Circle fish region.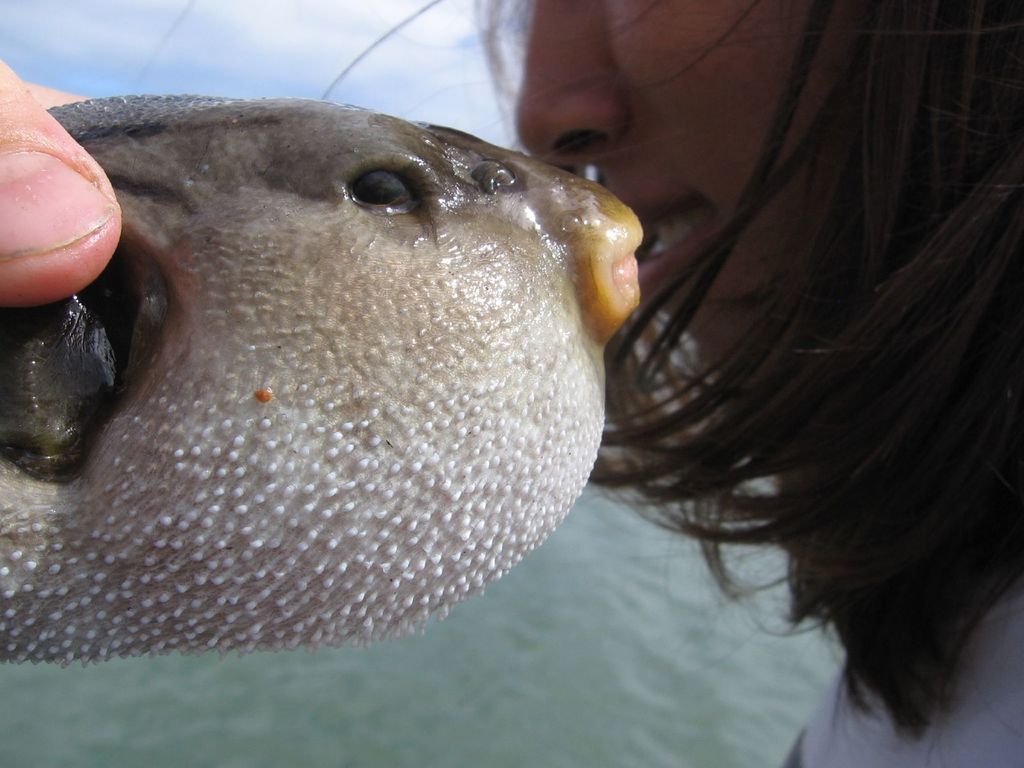
Region: select_region(0, 83, 633, 677).
